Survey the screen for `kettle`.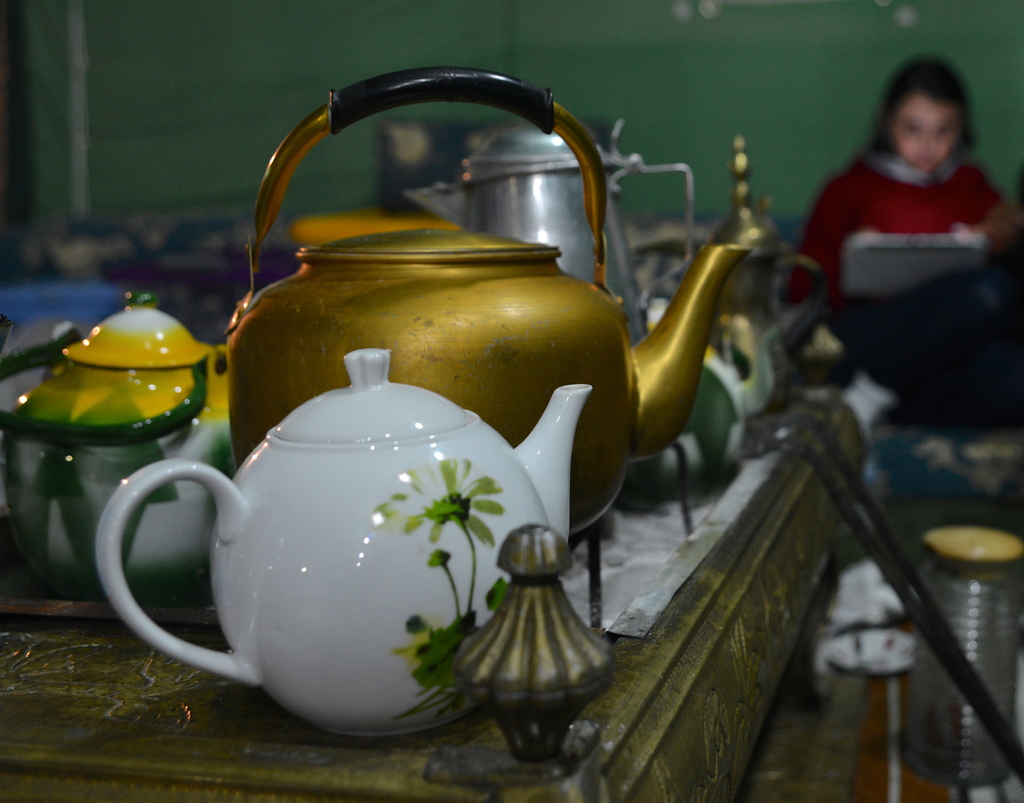
Survey found: box(388, 117, 694, 346).
